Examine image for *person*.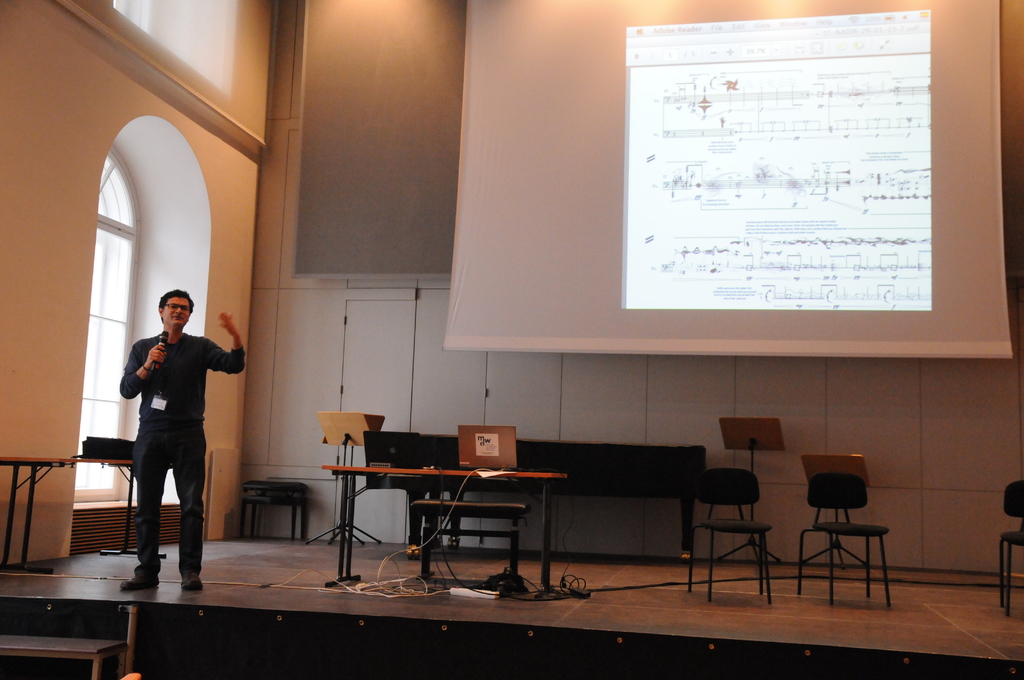
Examination result: detection(118, 277, 225, 590).
